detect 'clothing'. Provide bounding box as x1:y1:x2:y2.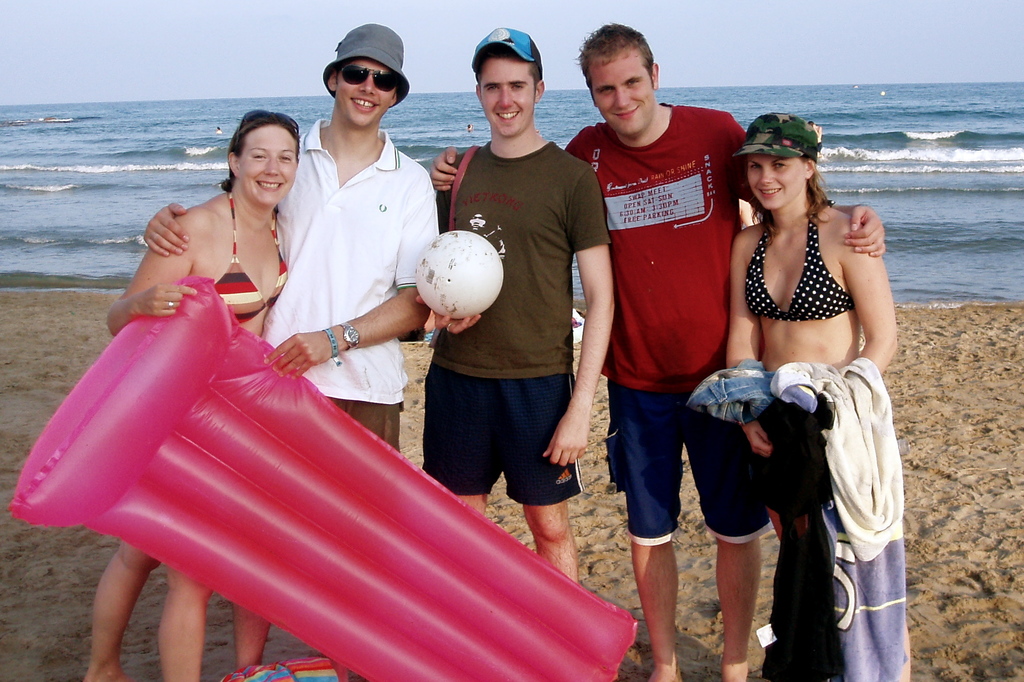
751:210:852:328.
